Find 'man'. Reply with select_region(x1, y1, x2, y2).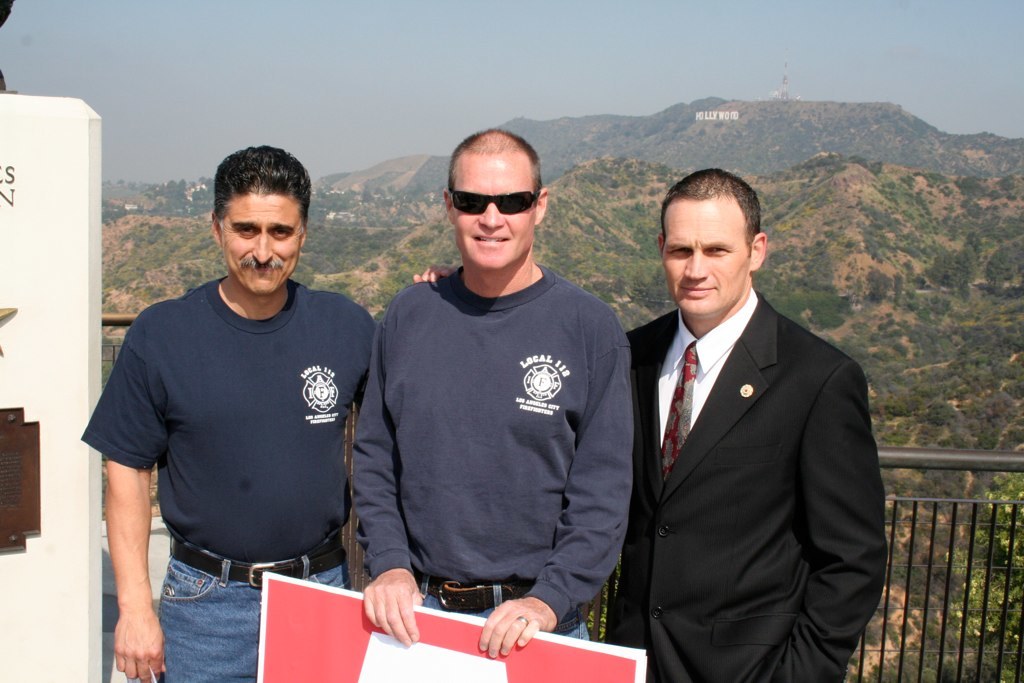
select_region(353, 114, 626, 682).
